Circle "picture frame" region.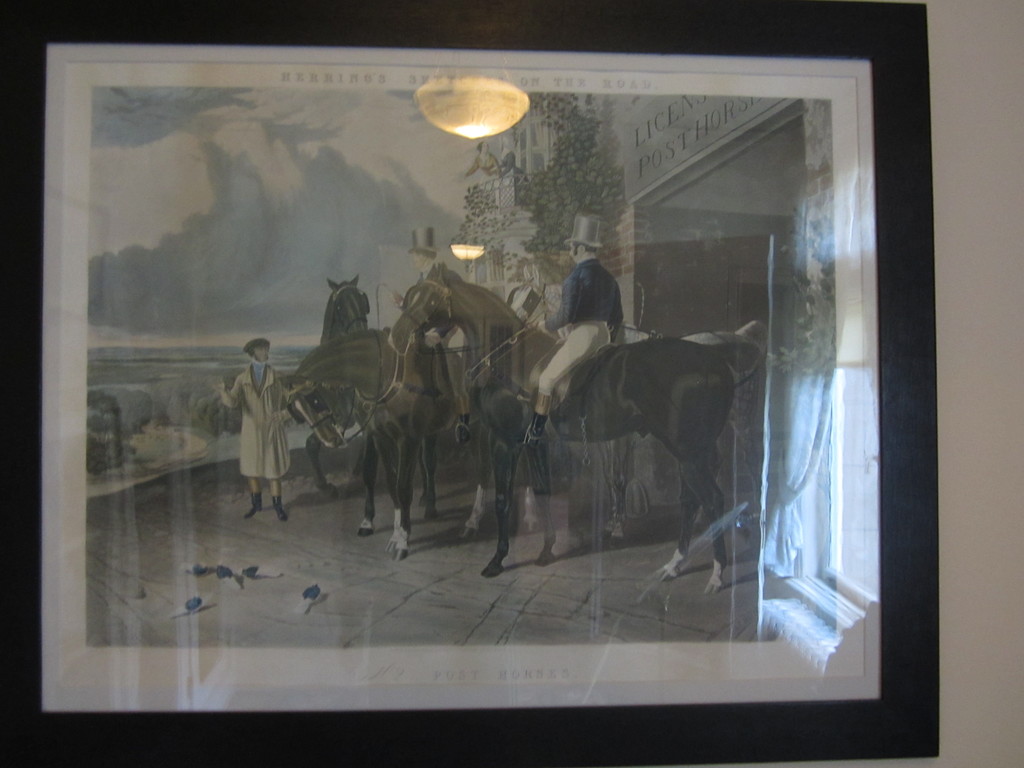
Region: box(0, 0, 937, 767).
